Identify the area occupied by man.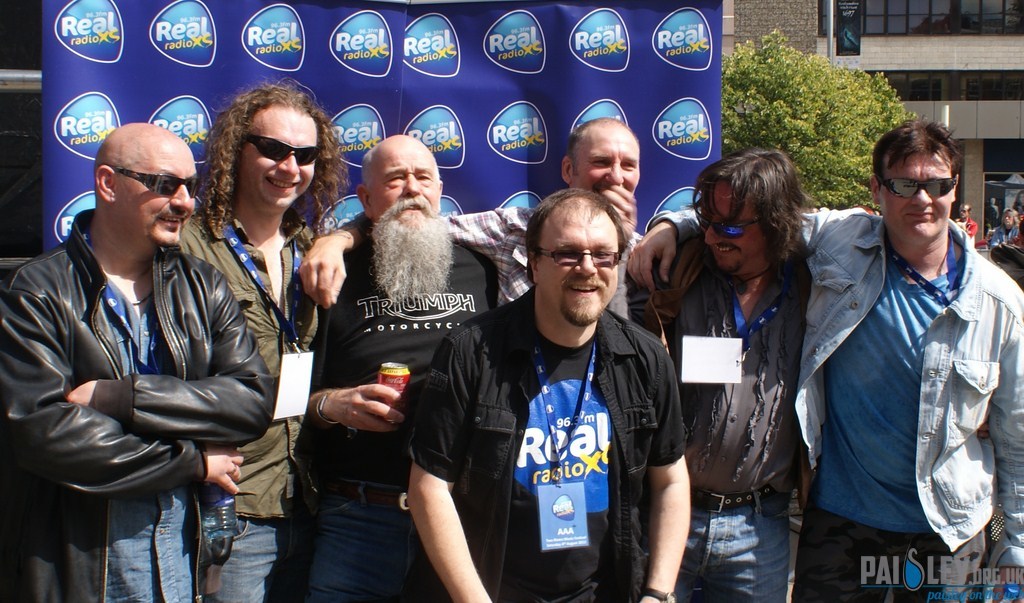
Area: box=[302, 132, 493, 602].
